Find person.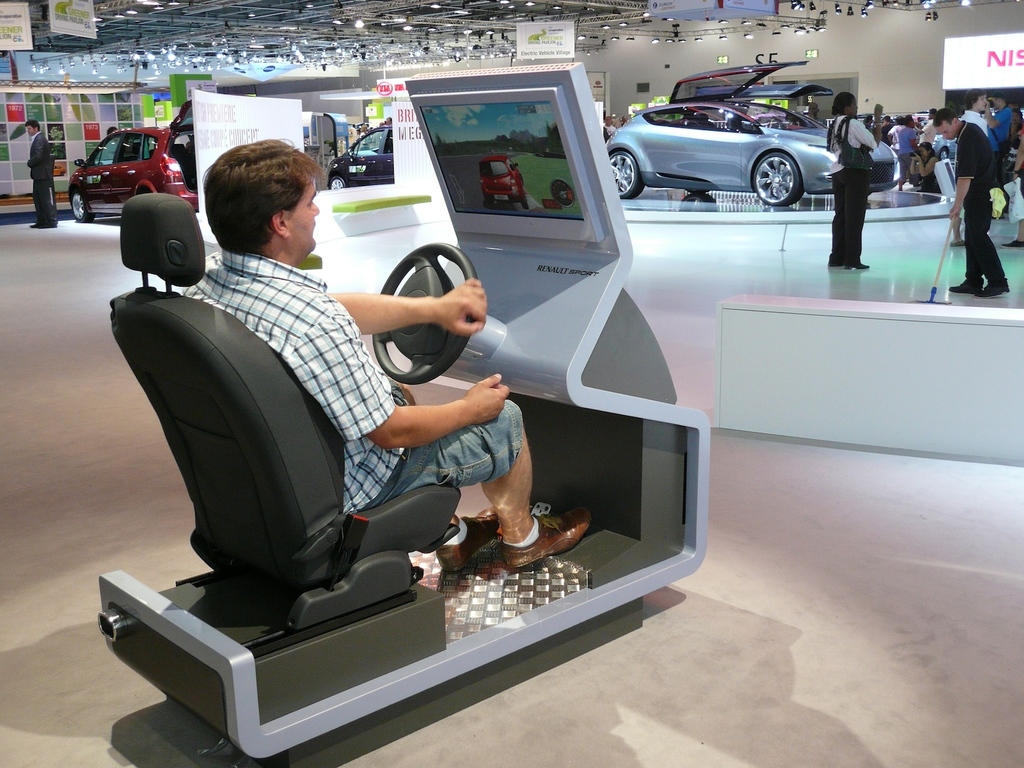
crop(25, 118, 58, 232).
